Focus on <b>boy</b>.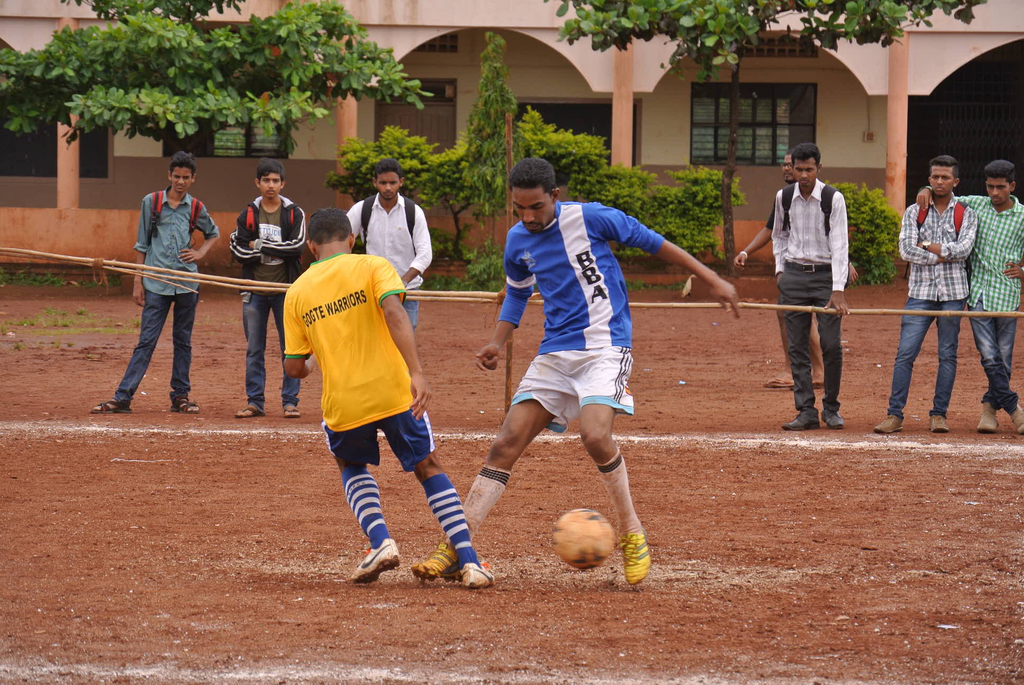
Focused at 346:161:433:335.
